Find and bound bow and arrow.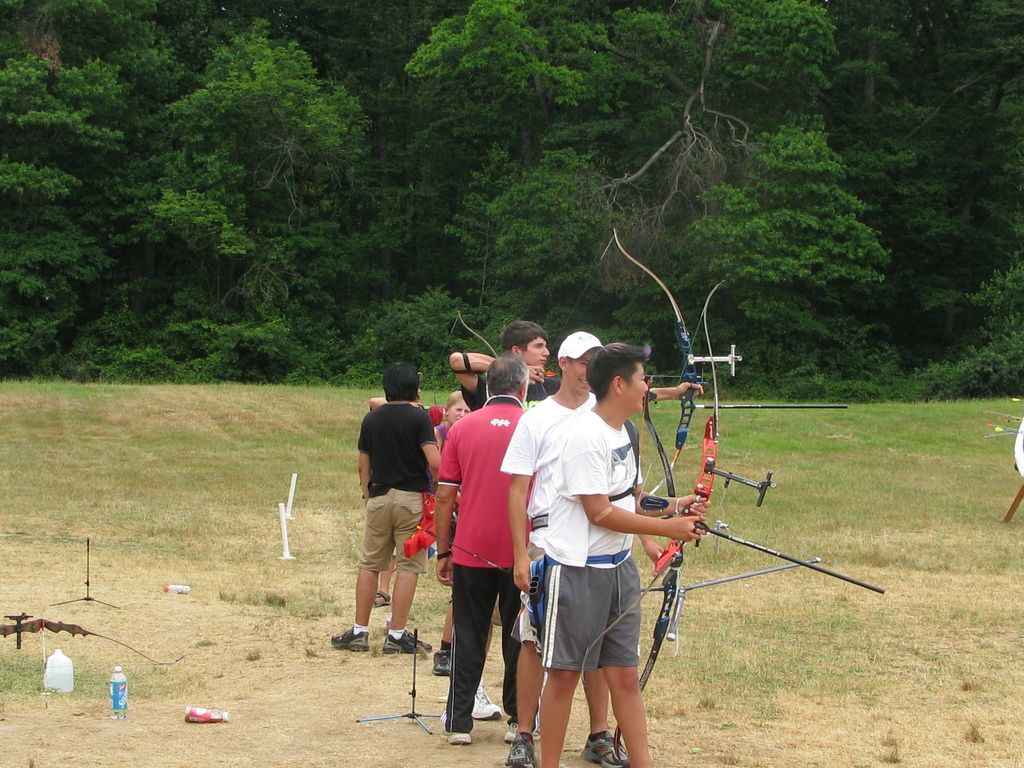
Bound: bbox=(538, 224, 851, 539).
